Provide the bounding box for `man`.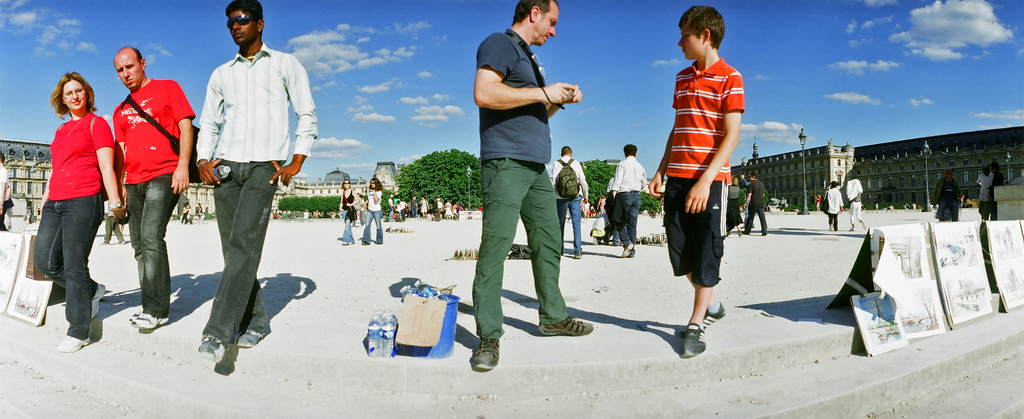
[115, 46, 198, 333].
